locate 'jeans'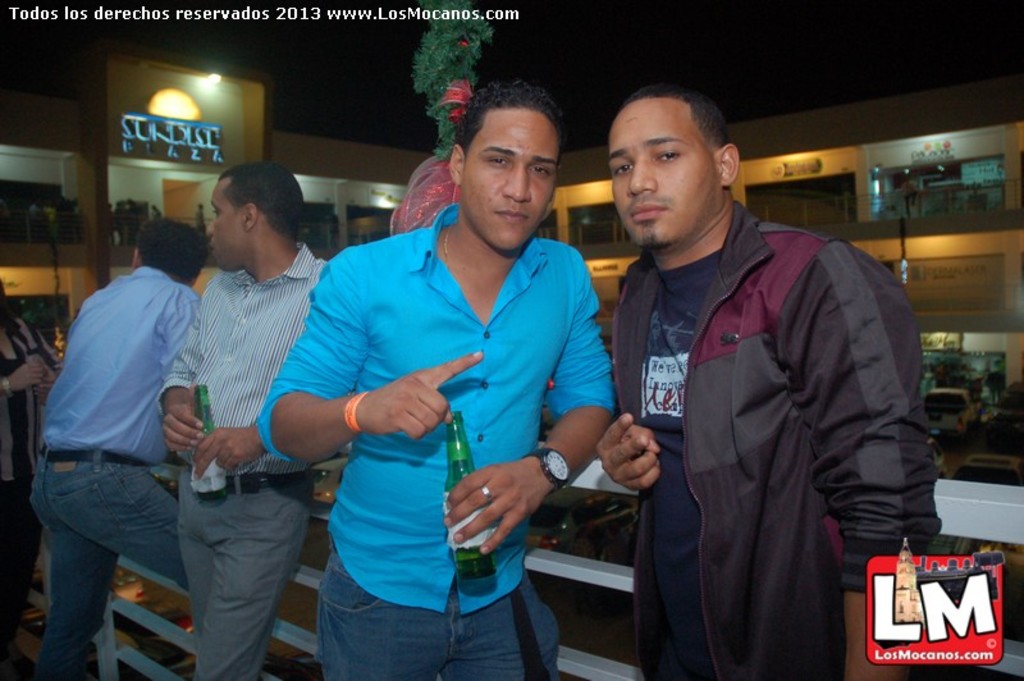
x1=301 y1=554 x2=561 y2=680
